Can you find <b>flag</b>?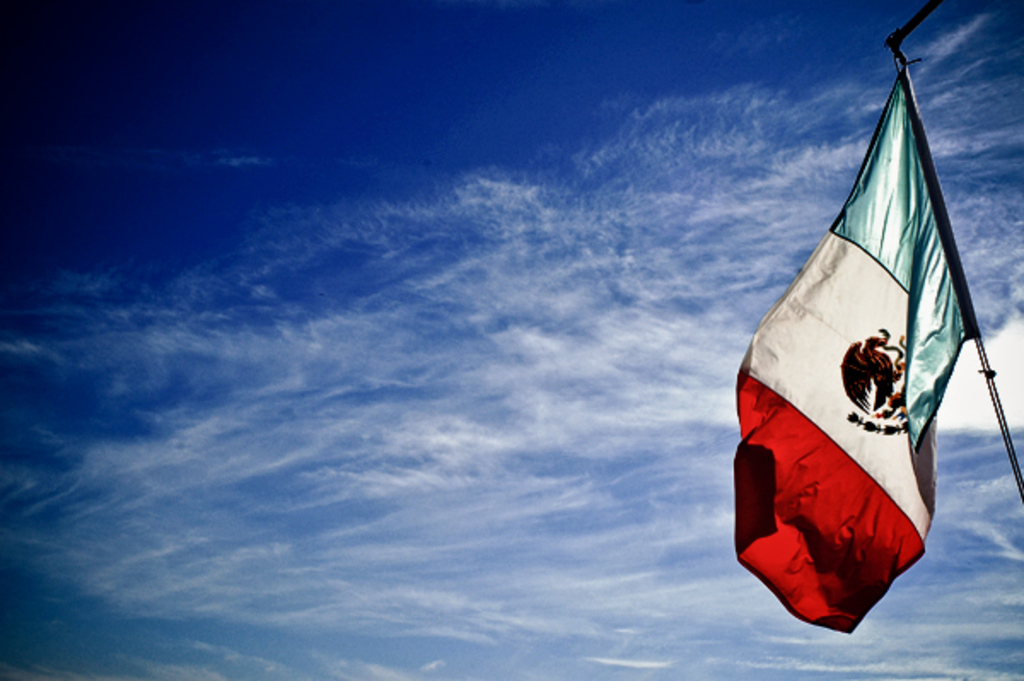
Yes, bounding box: select_region(734, 14, 969, 676).
